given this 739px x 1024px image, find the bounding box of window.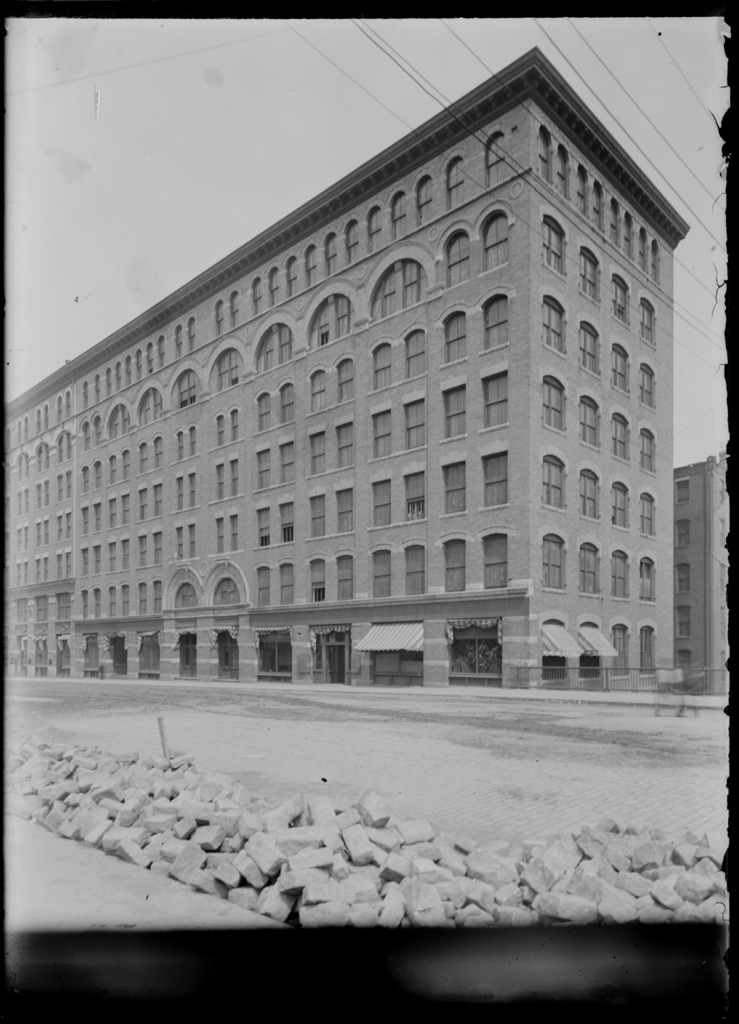
(x1=122, y1=353, x2=136, y2=388).
